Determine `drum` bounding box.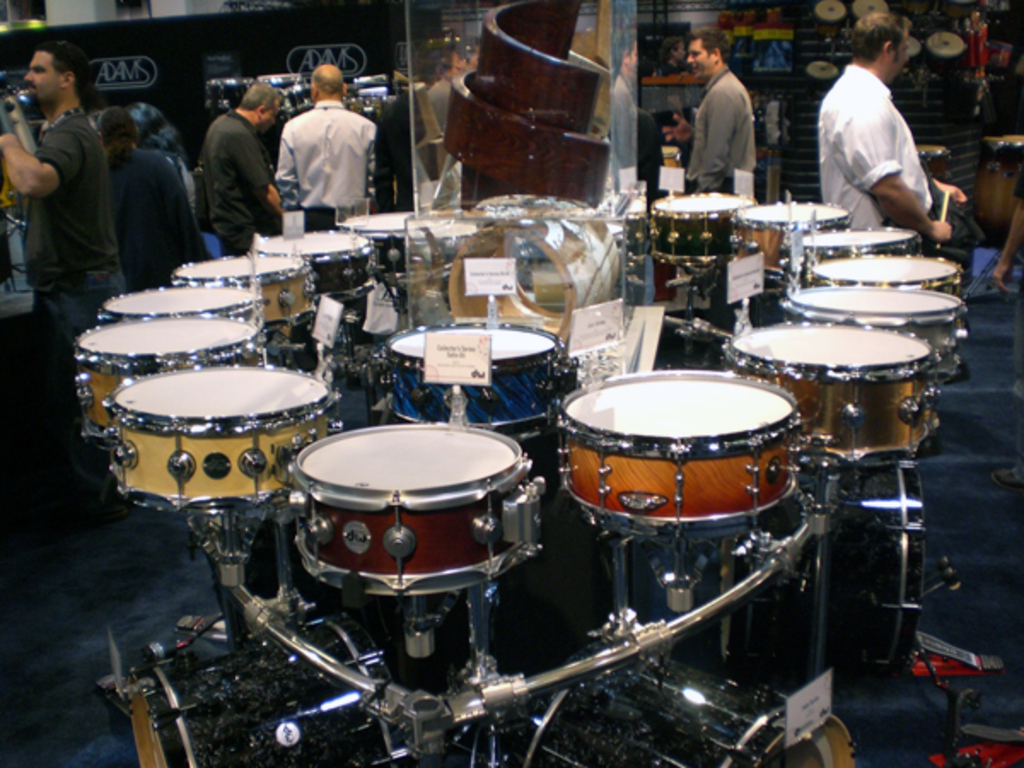
Determined: box=[109, 365, 340, 517].
